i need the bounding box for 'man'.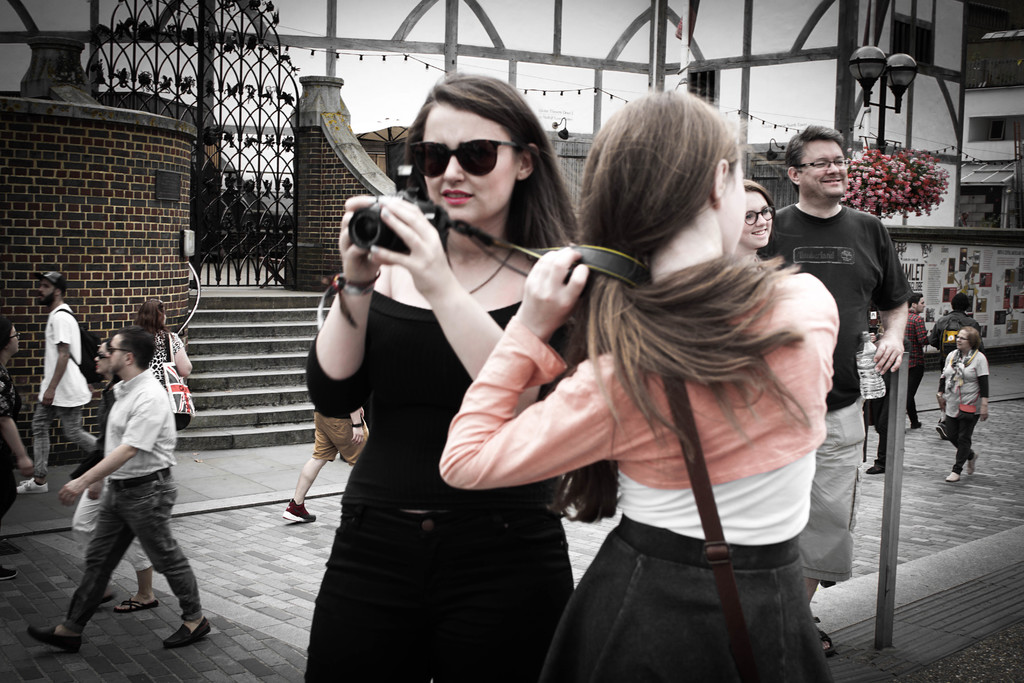
Here it is: [899,290,931,429].
